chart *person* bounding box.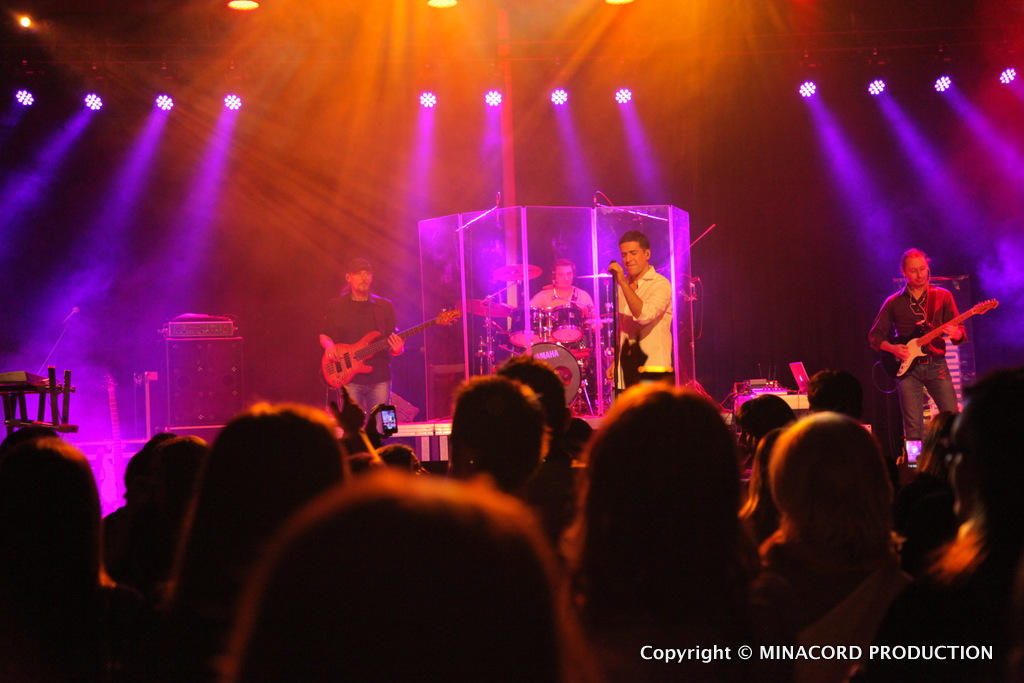
Charted: [604, 232, 673, 399].
